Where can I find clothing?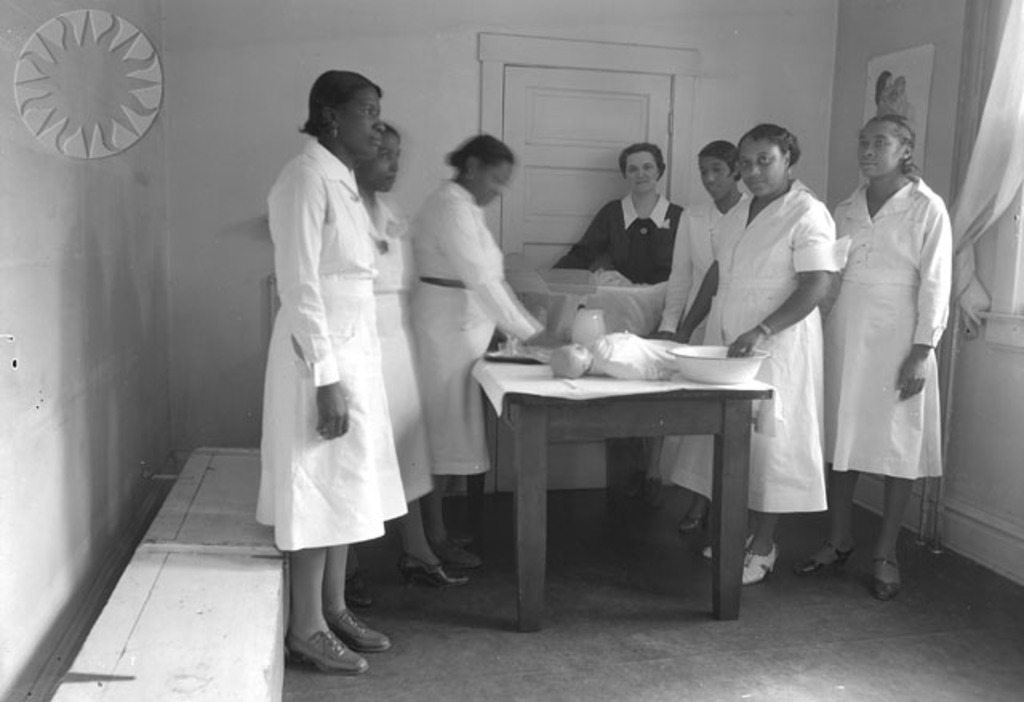
You can find it at 552,193,682,296.
